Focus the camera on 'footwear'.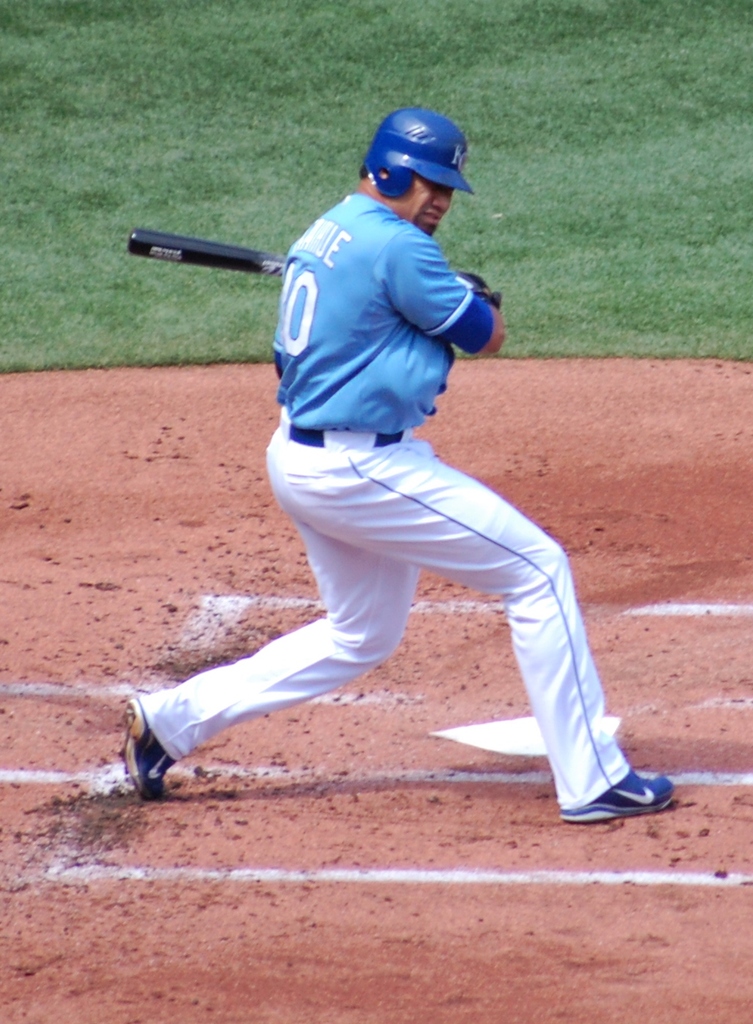
Focus region: 120:694:174:803.
